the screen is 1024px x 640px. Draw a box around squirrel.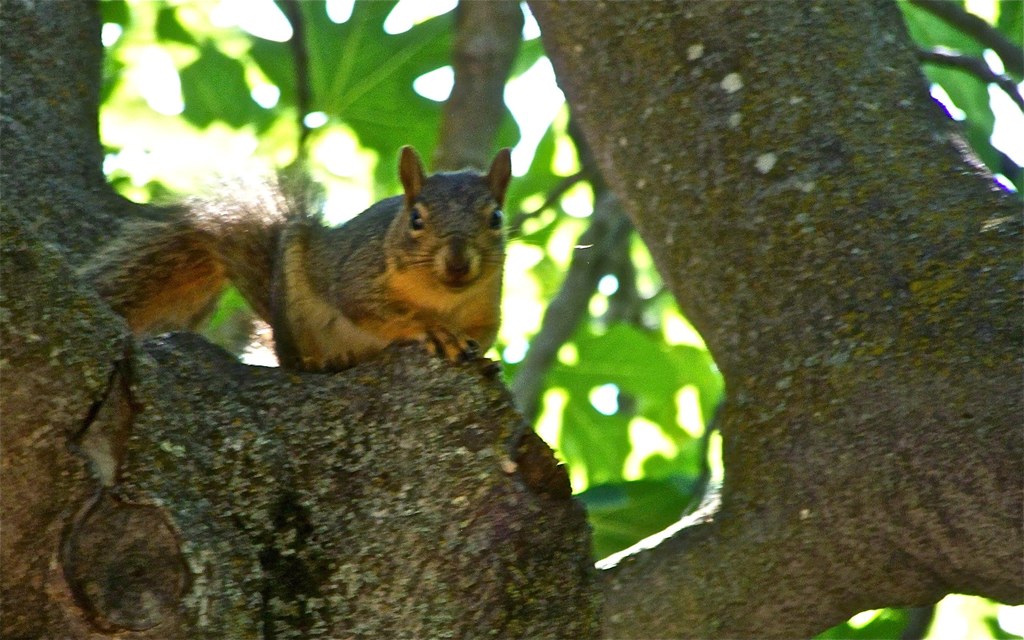
box=[59, 131, 528, 386].
